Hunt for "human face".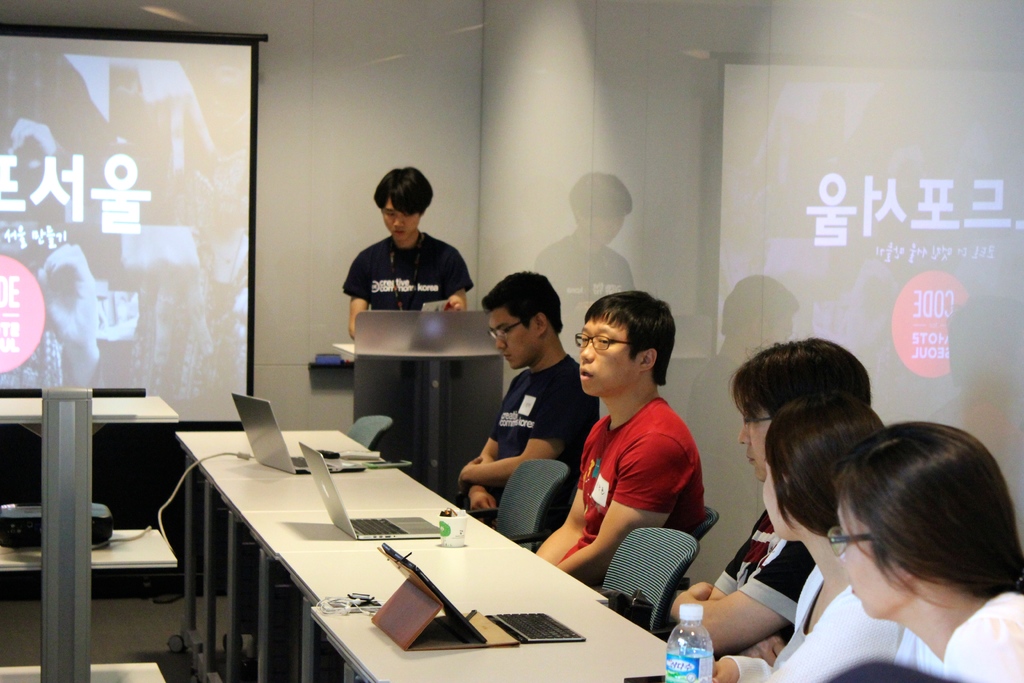
Hunted down at 488:308:538:372.
